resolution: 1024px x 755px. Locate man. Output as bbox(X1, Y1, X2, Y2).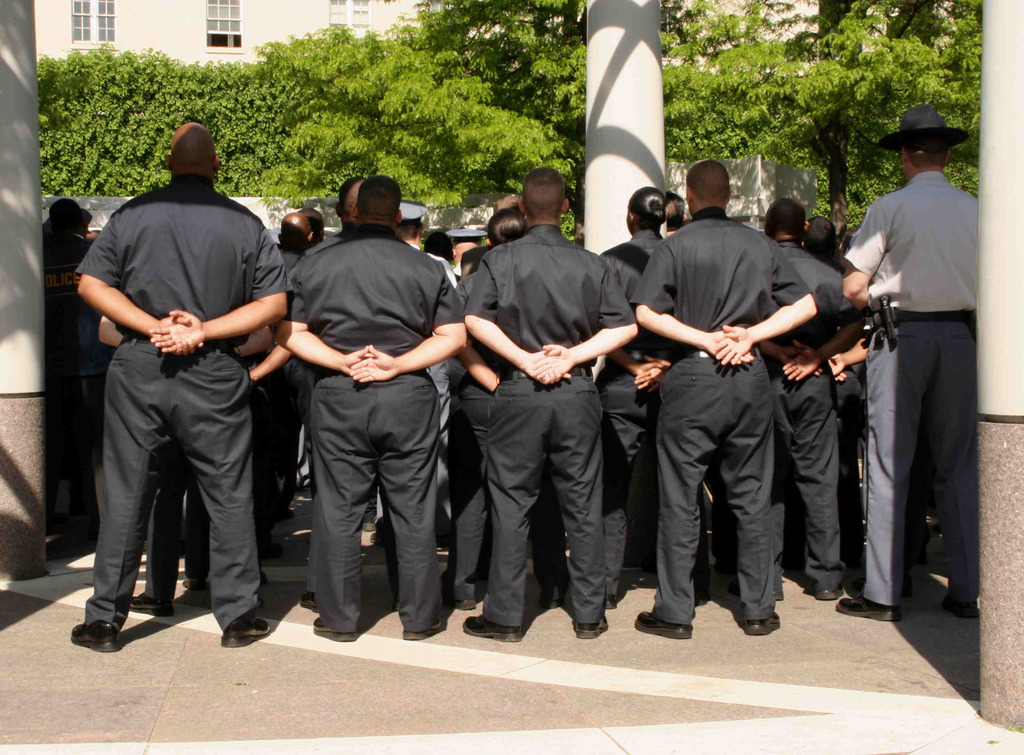
bbox(75, 114, 293, 648).
